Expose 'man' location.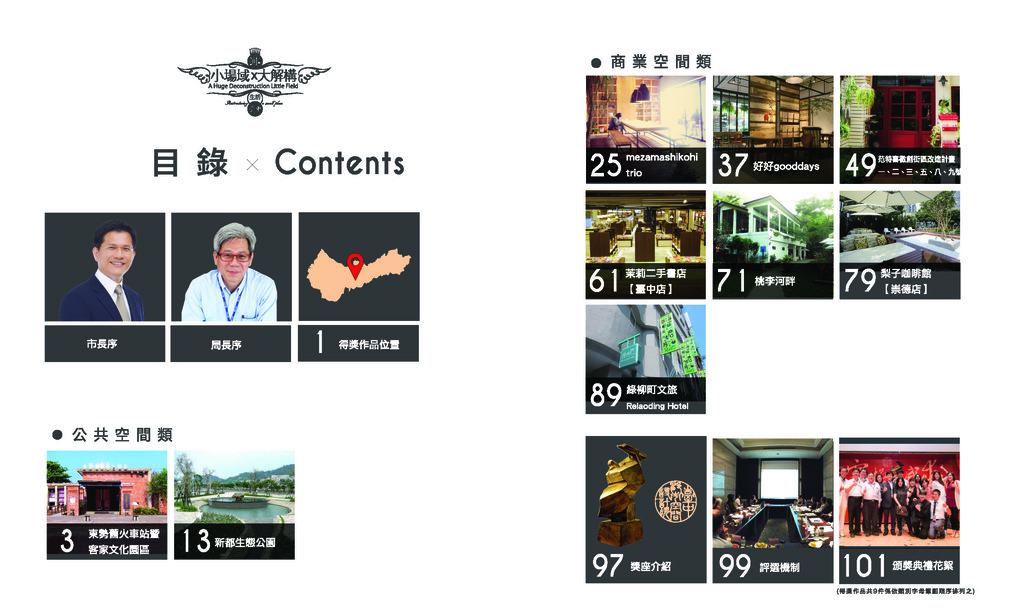
Exposed at bbox(63, 223, 161, 325).
